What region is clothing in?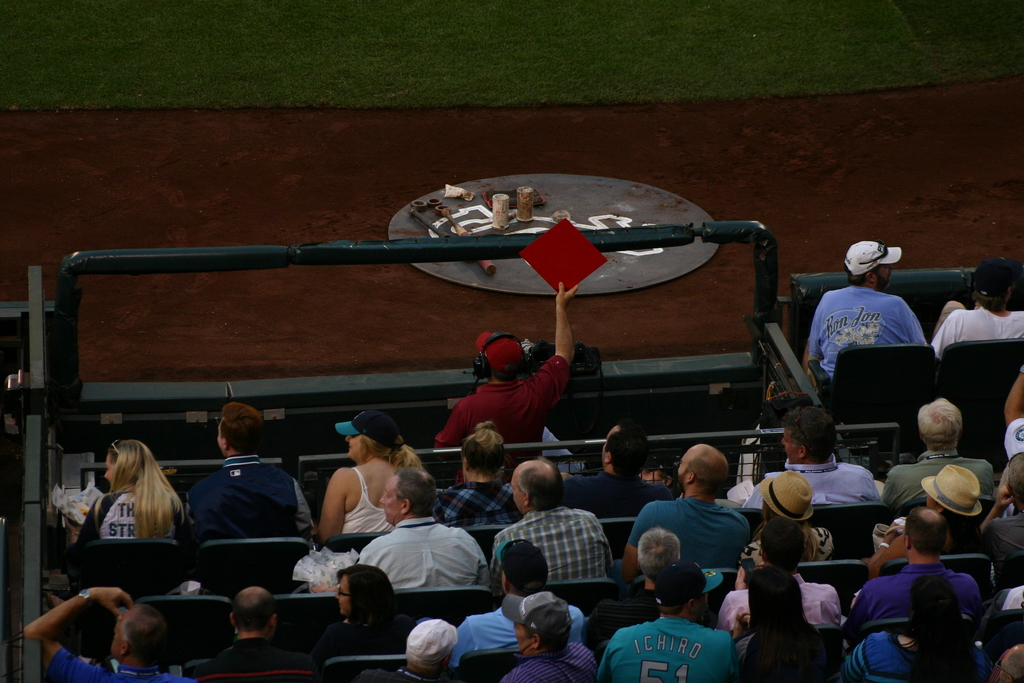
region(886, 452, 1004, 504).
